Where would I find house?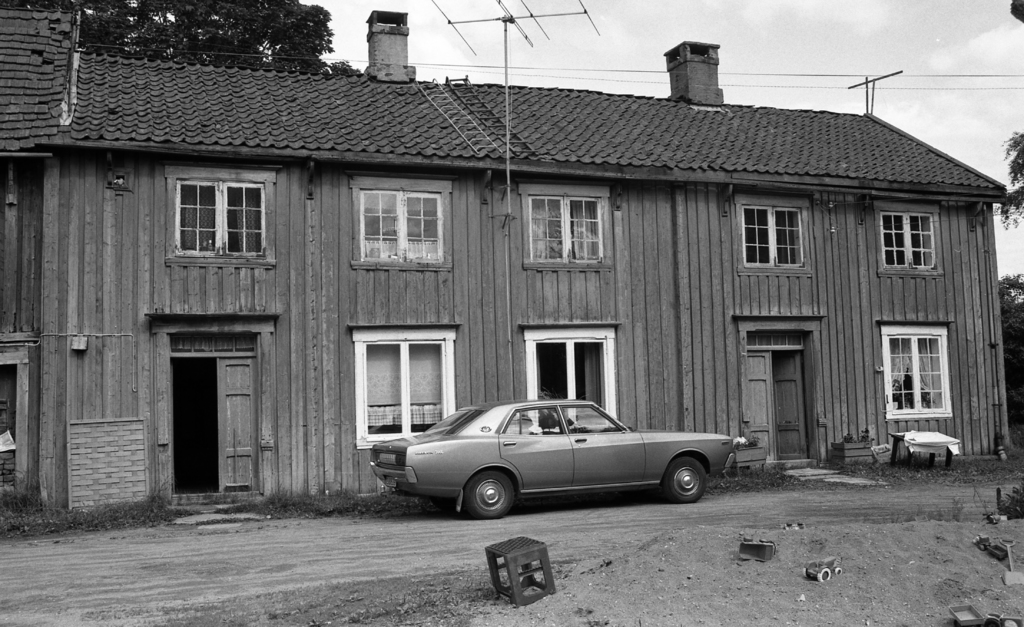
At 0,0,1012,517.
